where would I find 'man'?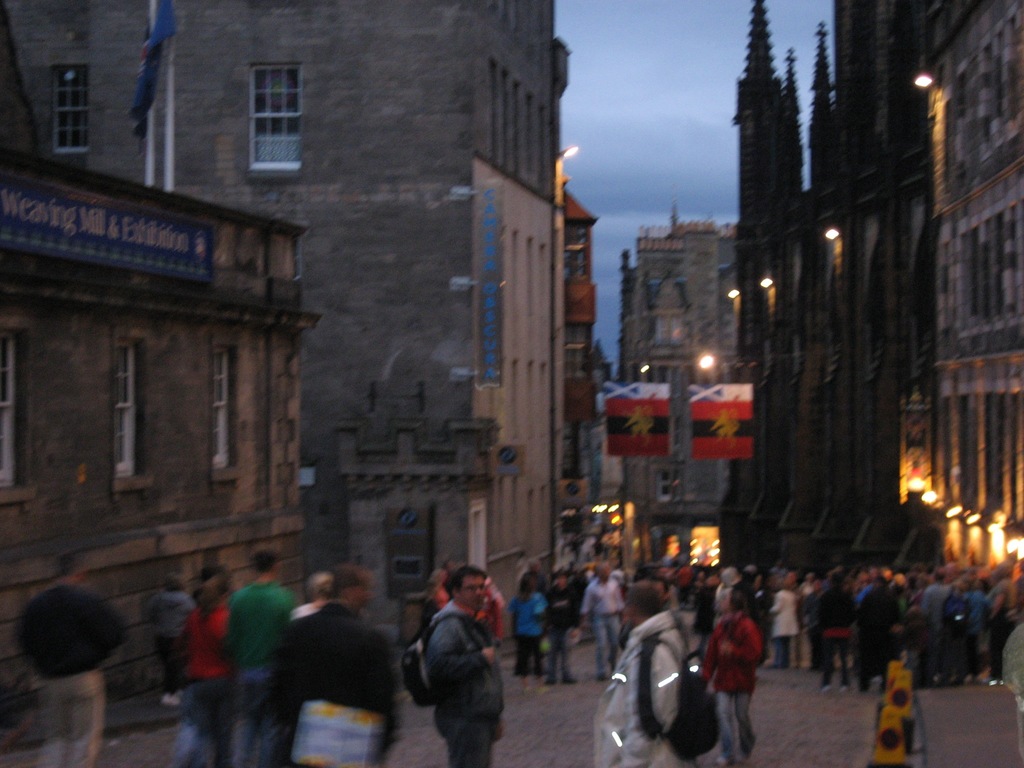
At locate(858, 569, 895, 700).
